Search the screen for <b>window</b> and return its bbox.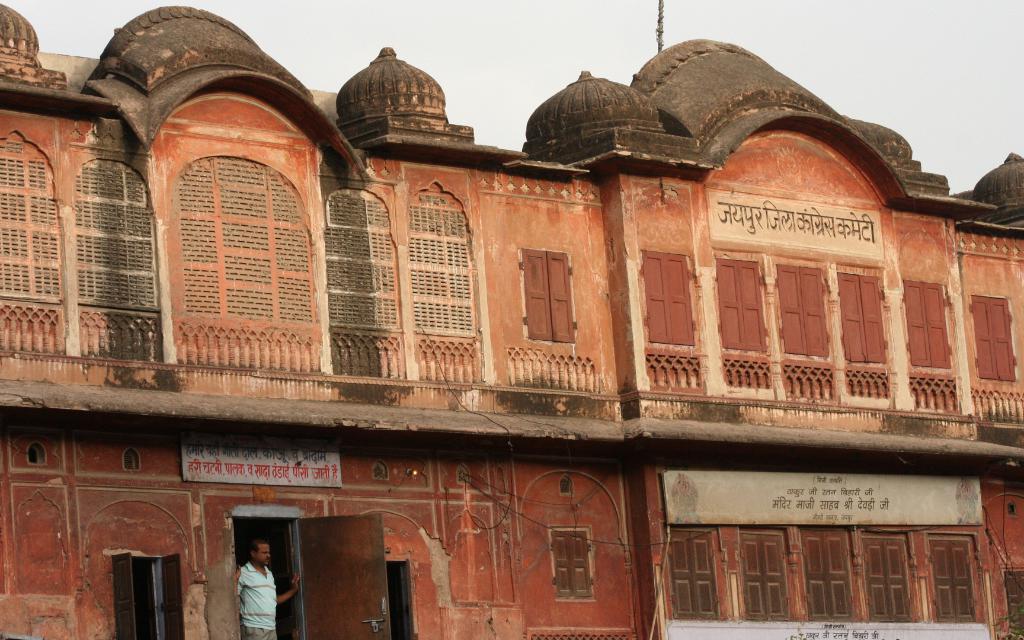
Found: [left=916, top=529, right=990, bottom=628].
